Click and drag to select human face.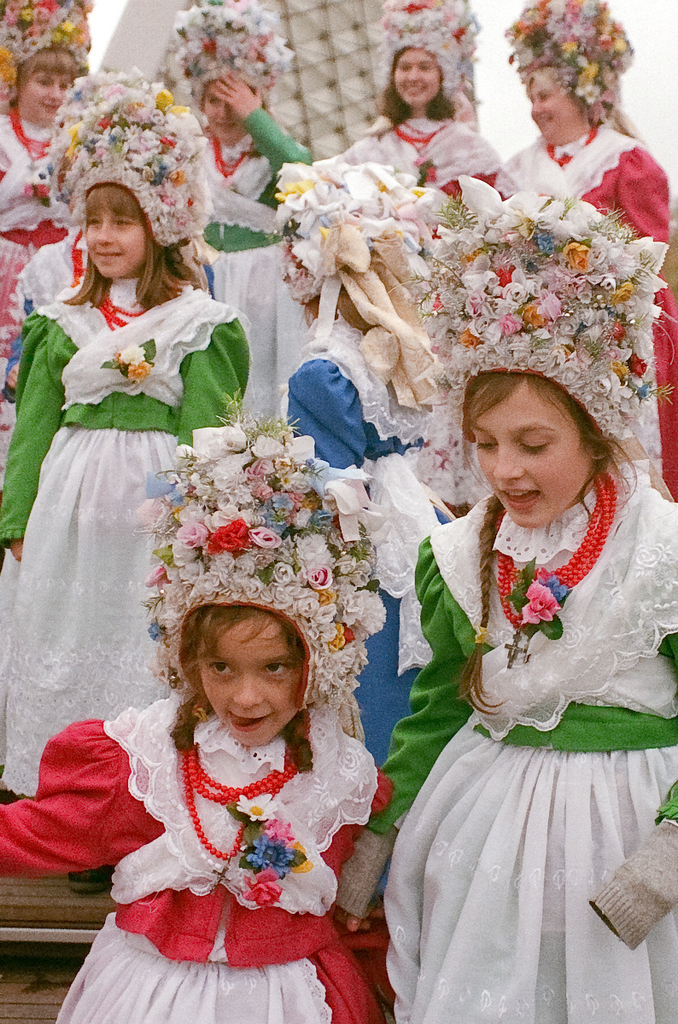
Selection: bbox(18, 71, 71, 124).
